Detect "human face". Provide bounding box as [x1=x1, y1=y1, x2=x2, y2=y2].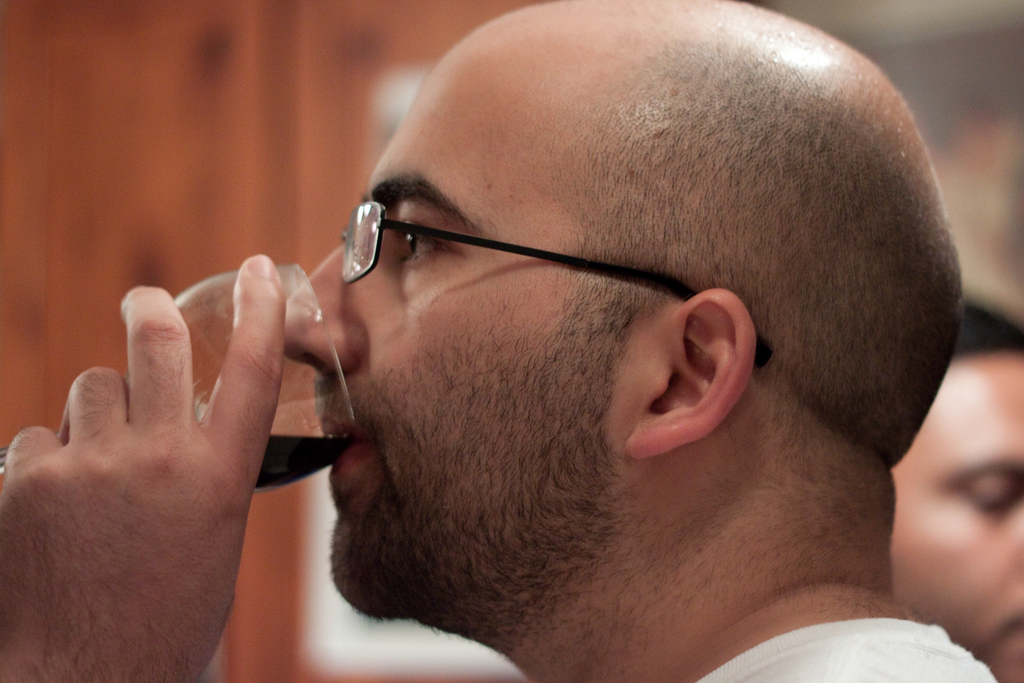
[x1=279, y1=57, x2=637, y2=611].
